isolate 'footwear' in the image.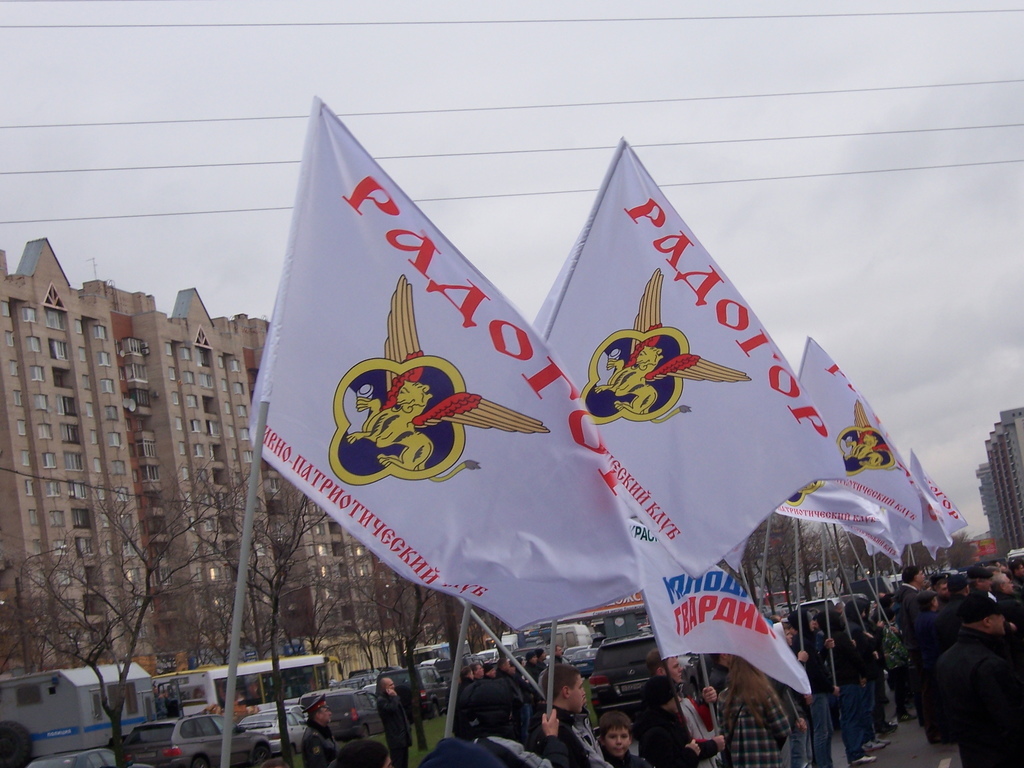
Isolated region: l=896, t=708, r=921, b=723.
